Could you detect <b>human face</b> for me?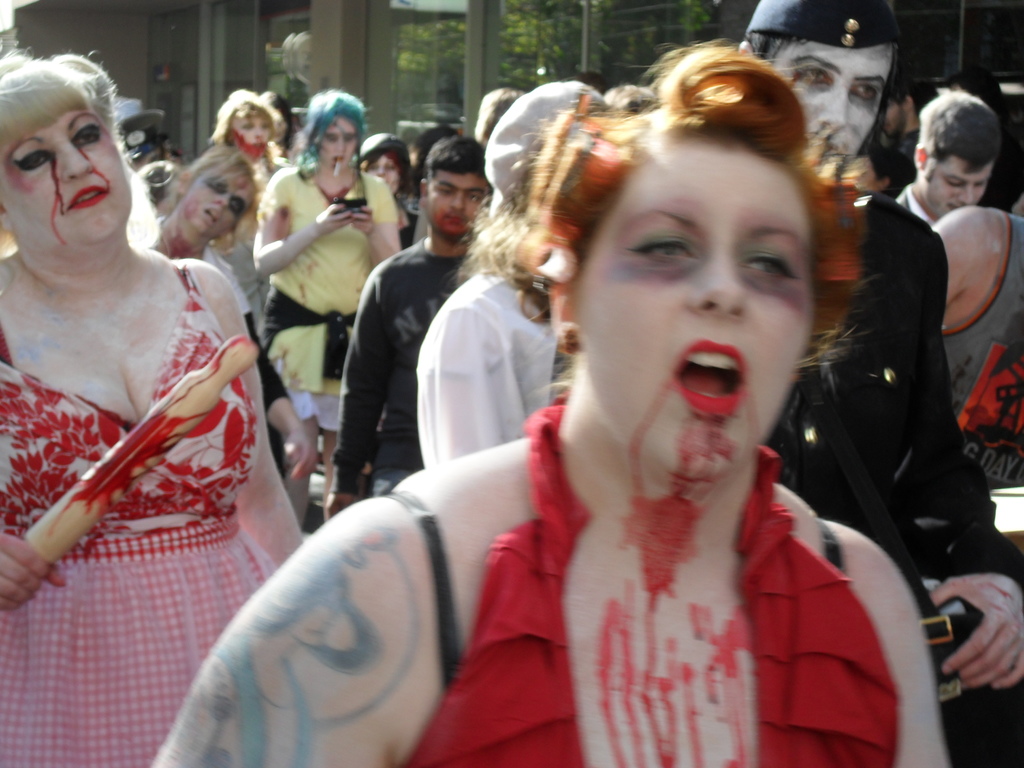
Detection result: (left=321, top=118, right=357, bottom=170).
